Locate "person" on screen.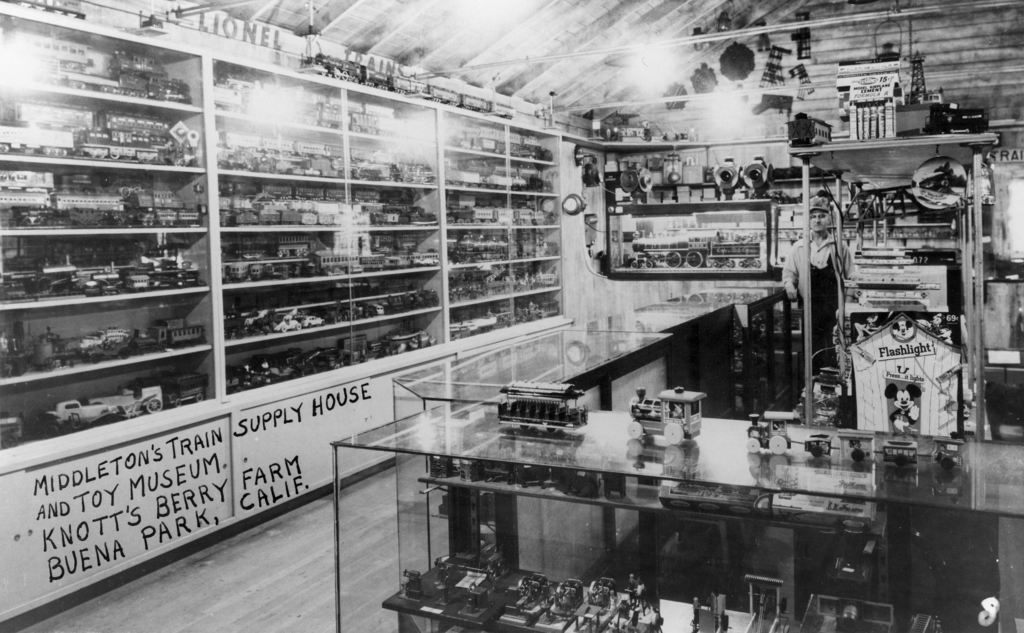
On screen at box=[780, 200, 858, 382].
